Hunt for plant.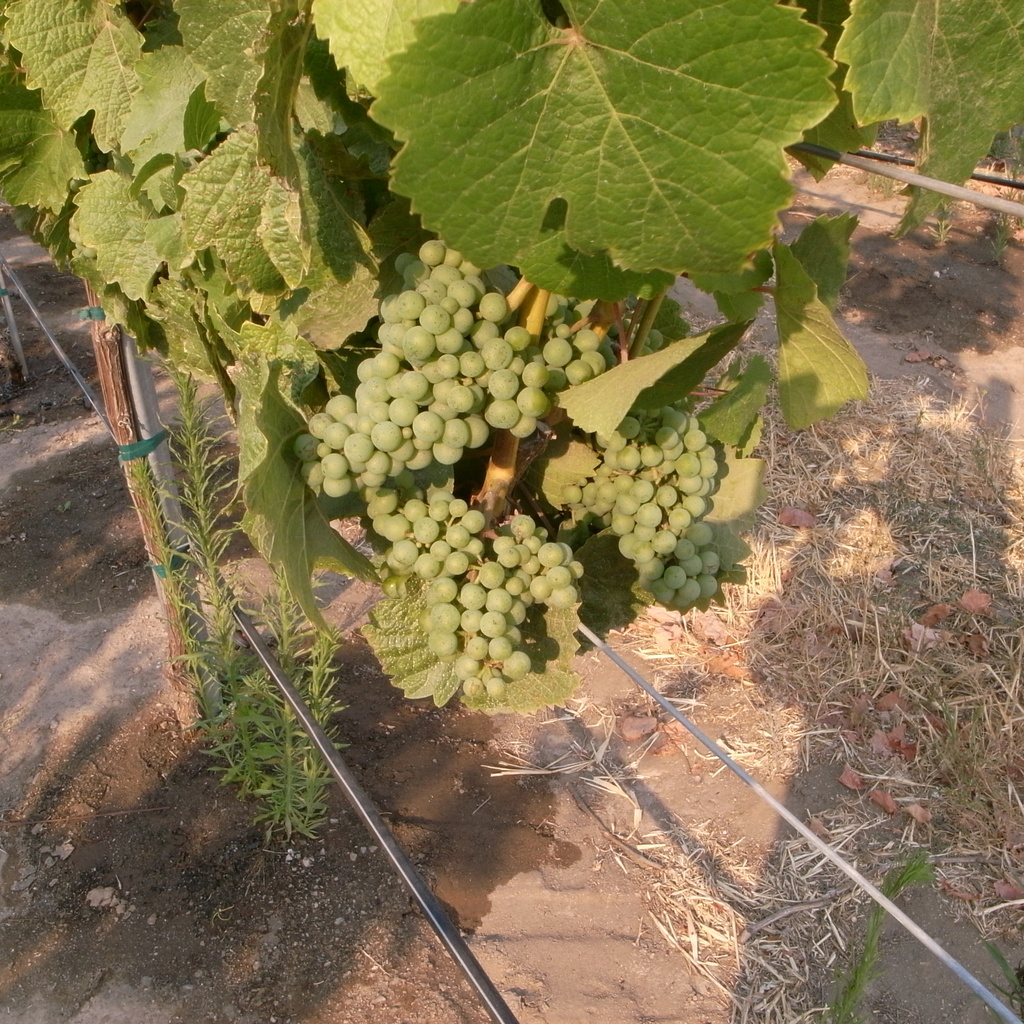
Hunted down at <box>129,362,351,843</box>.
